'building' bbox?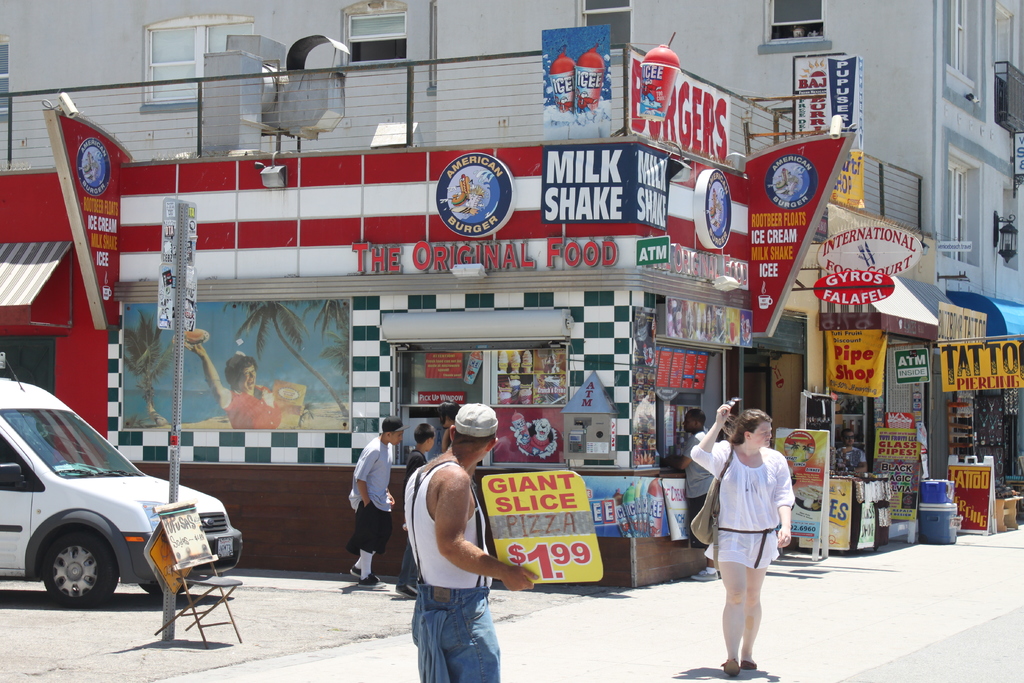
[left=0, top=0, right=1023, bottom=590]
